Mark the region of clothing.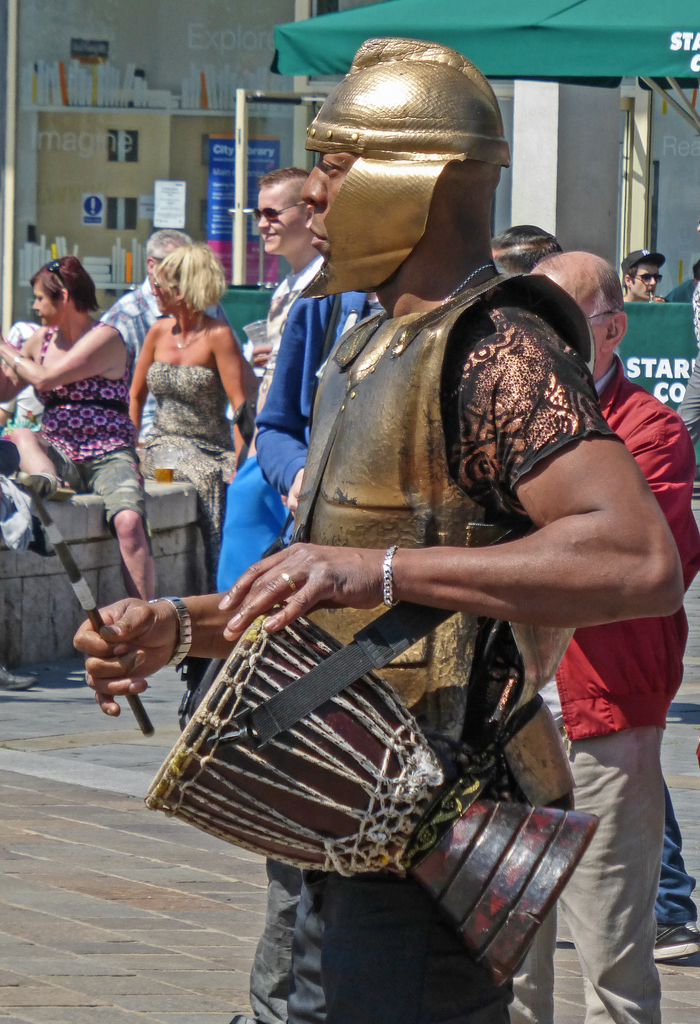
Region: bbox=[509, 356, 699, 1023].
